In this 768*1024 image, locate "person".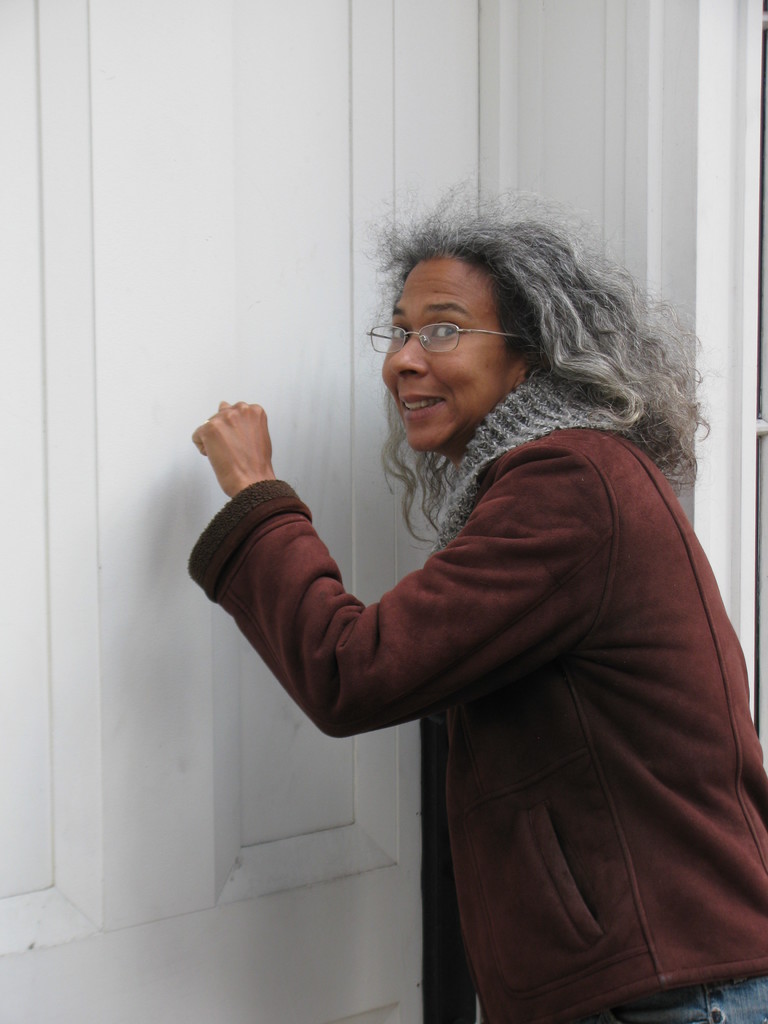
Bounding box: 234, 184, 762, 1023.
